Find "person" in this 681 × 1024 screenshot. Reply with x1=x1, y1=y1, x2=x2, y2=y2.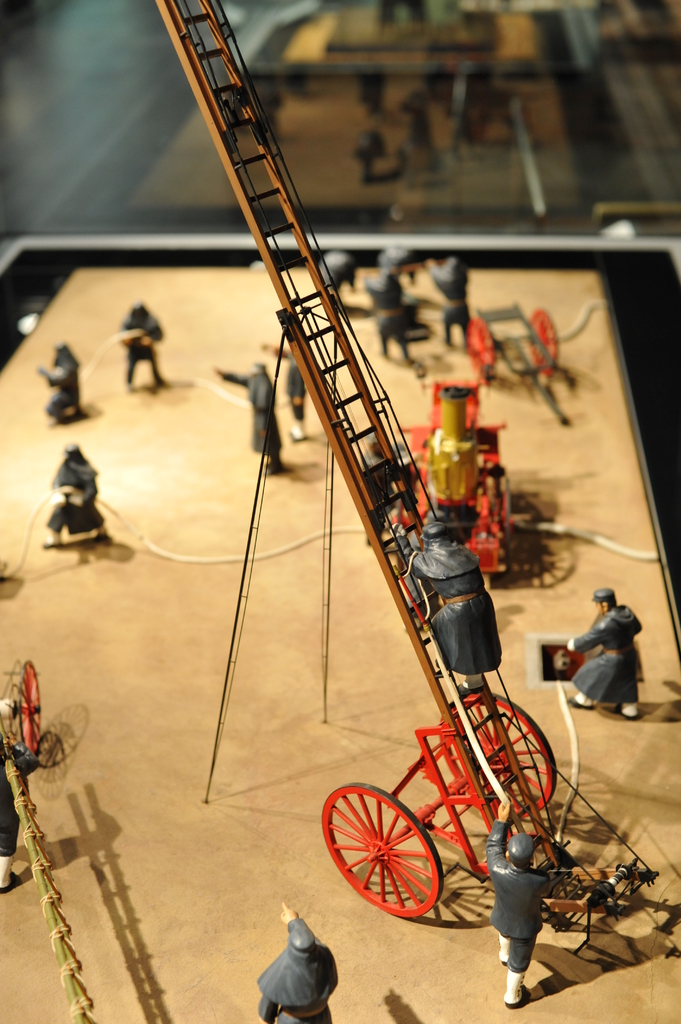
x1=255, y1=899, x2=339, y2=1023.
